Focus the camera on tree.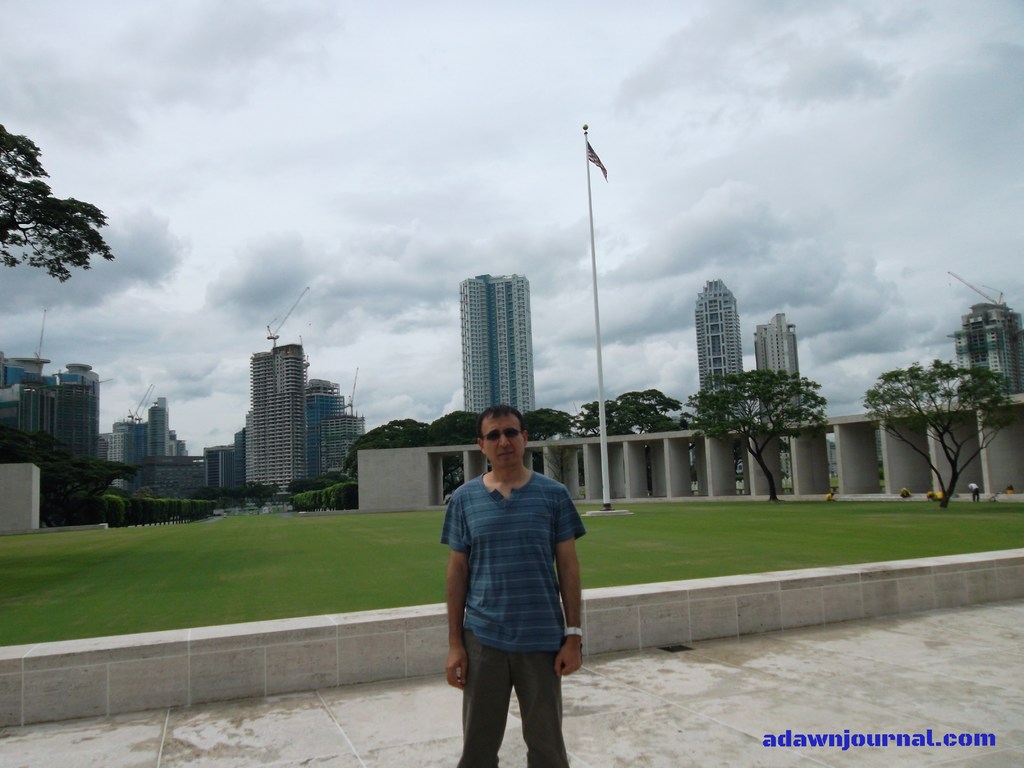
Focus region: 876:308:1011:509.
